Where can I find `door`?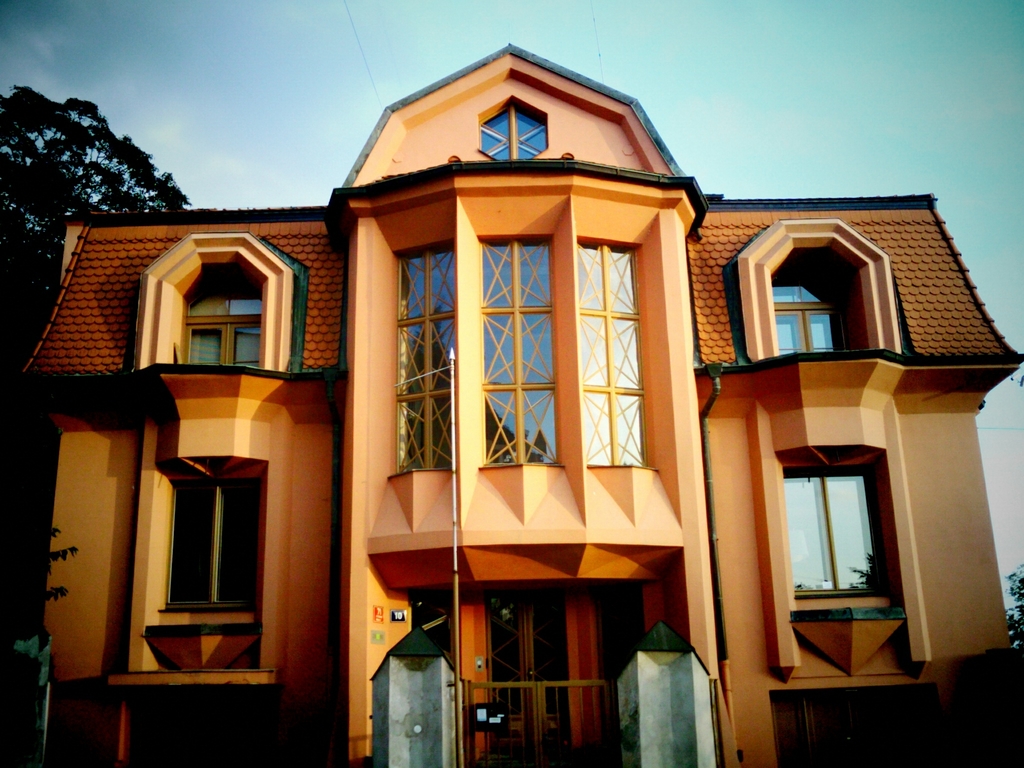
You can find it at [483,597,571,749].
